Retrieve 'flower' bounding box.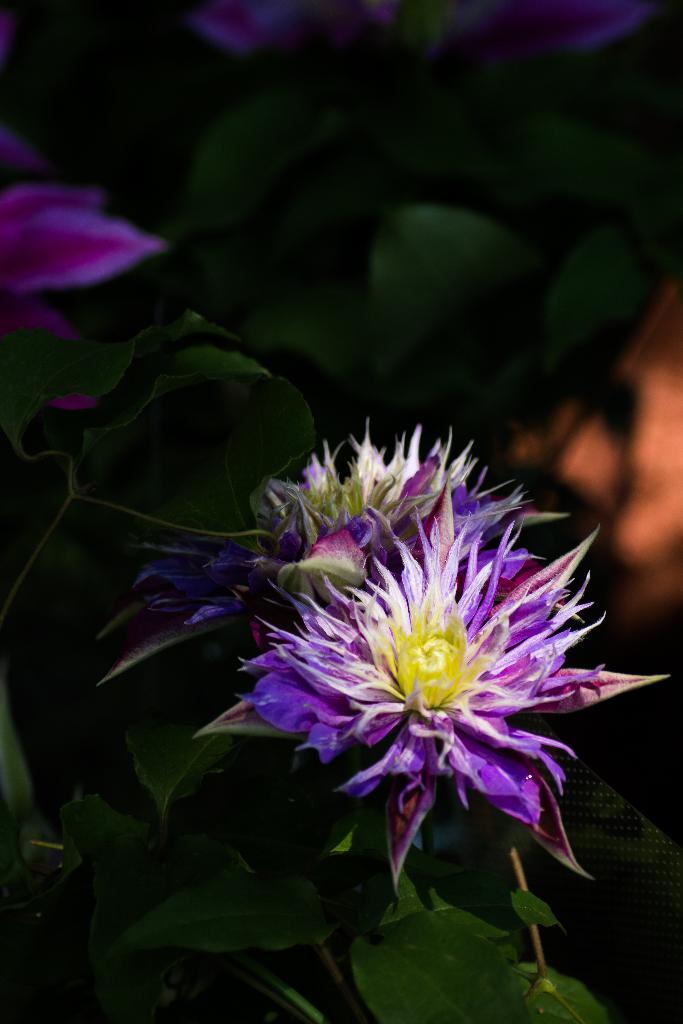
Bounding box: 193/0/654/61.
